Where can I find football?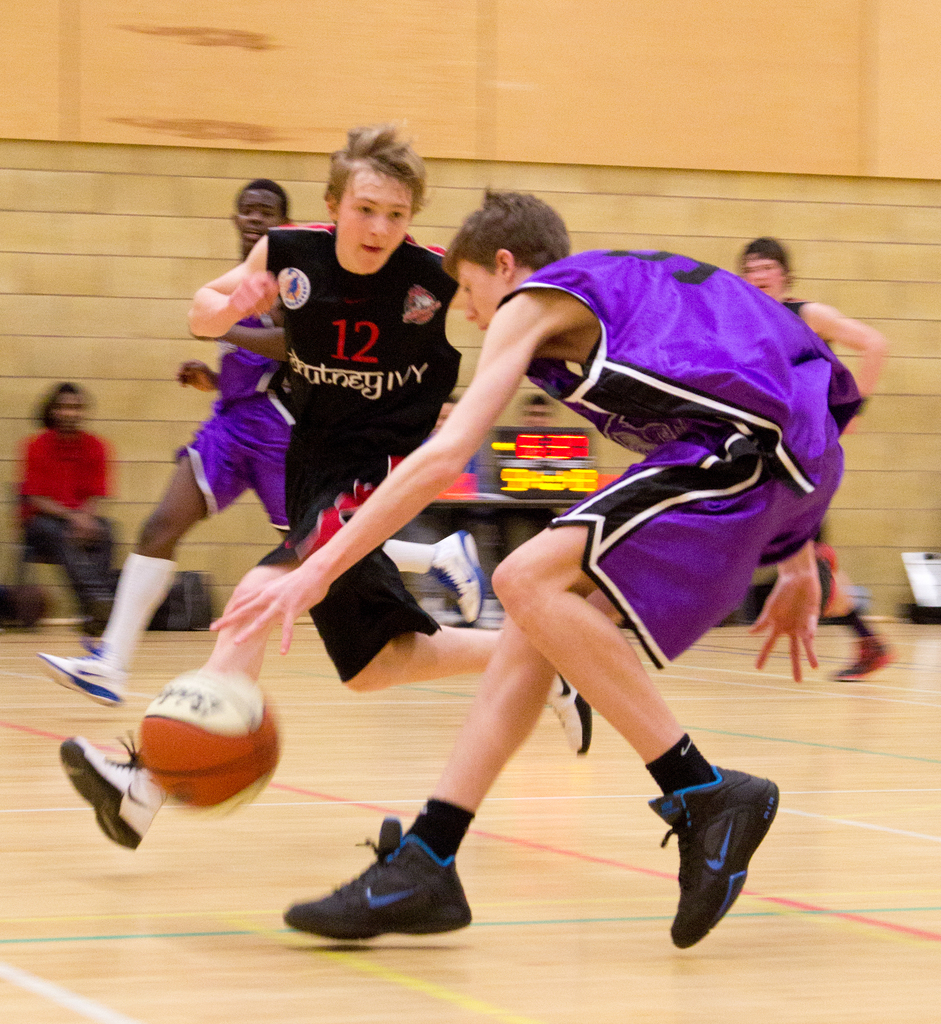
You can find it at 134,668,282,815.
